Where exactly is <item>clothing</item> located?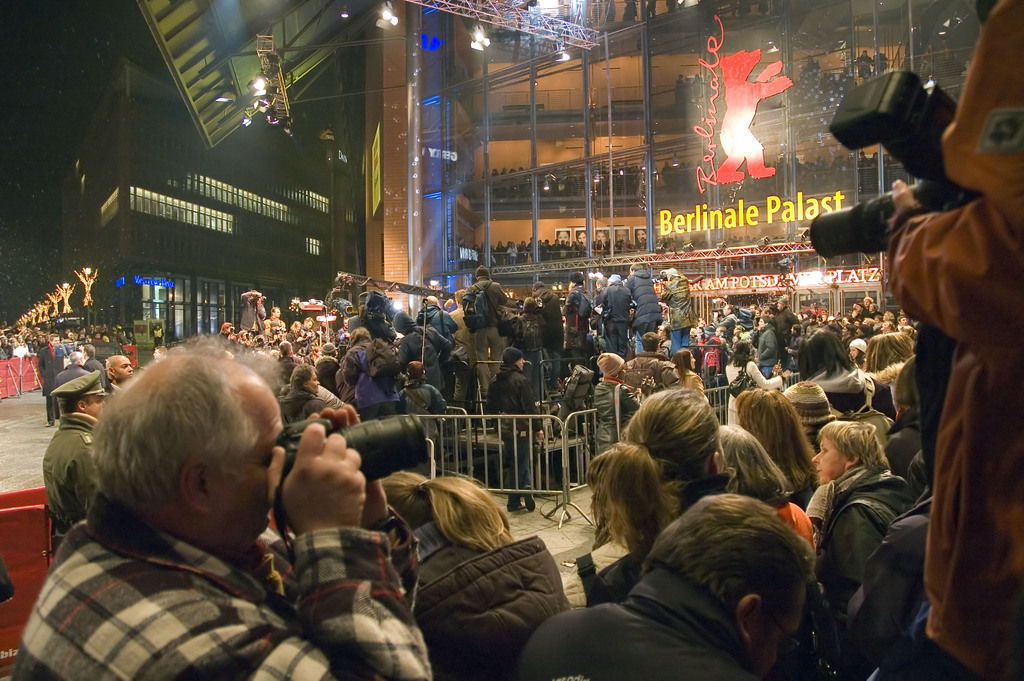
Its bounding box is 40:413:116:565.
